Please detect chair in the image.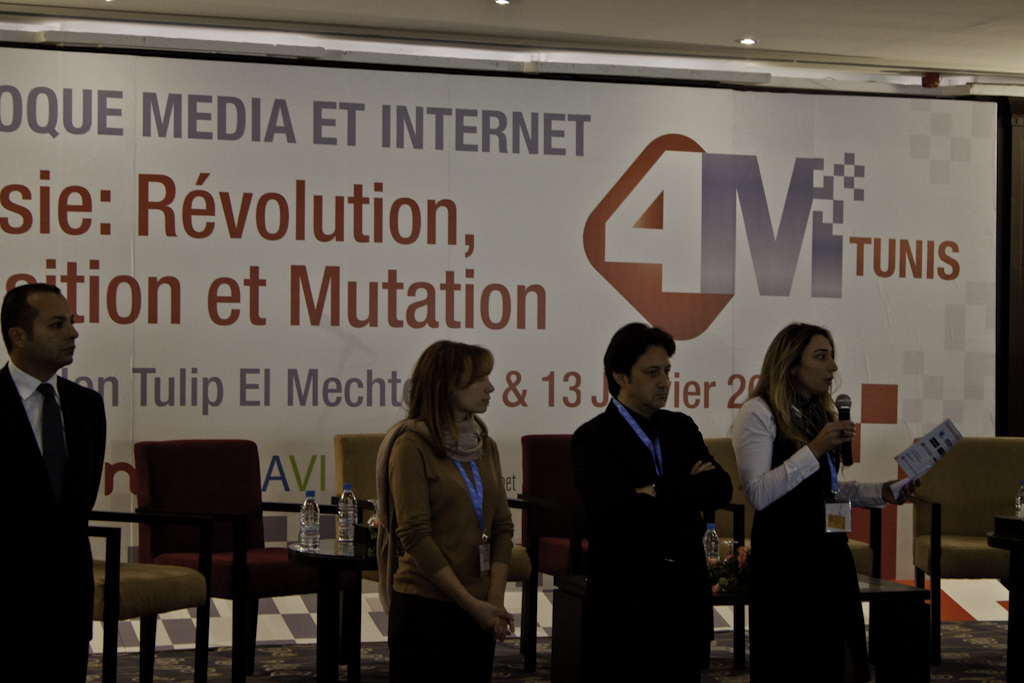
(129, 437, 365, 682).
